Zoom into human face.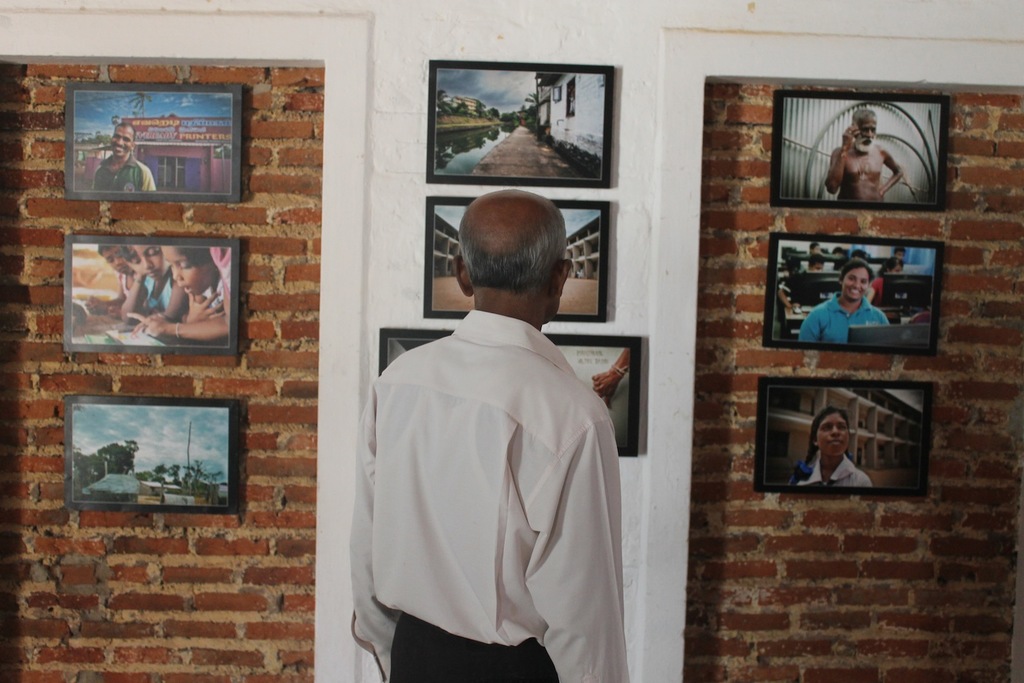
Zoom target: (112, 124, 134, 155).
